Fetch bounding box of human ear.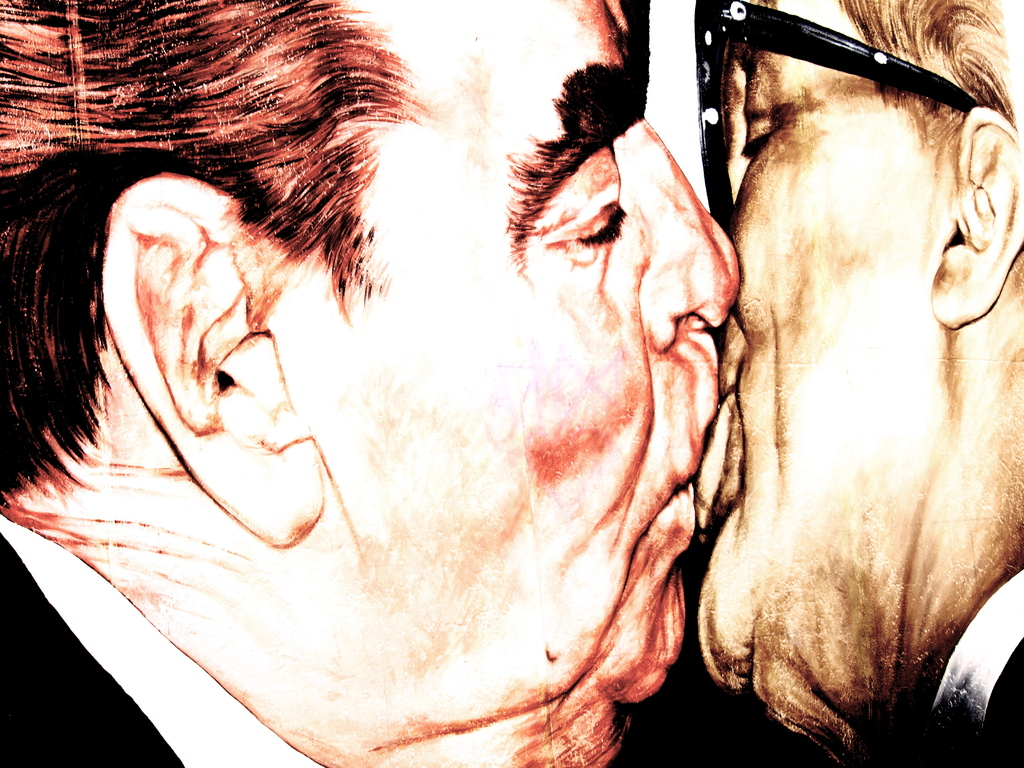
Bbox: x1=99, y1=170, x2=327, y2=543.
